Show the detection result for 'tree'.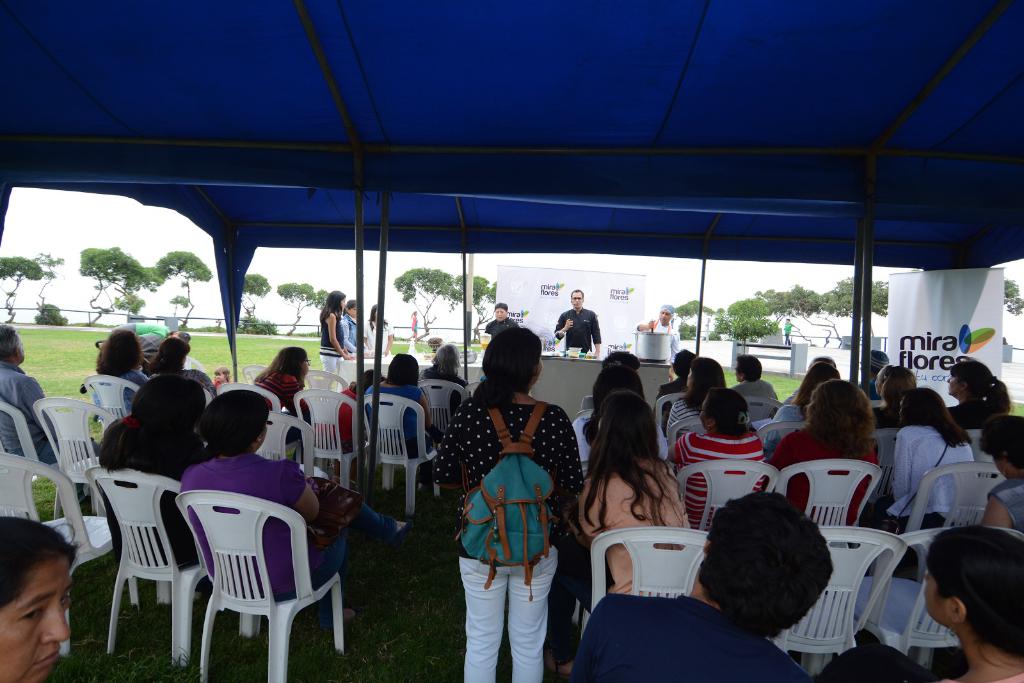
left=8, top=247, right=45, bottom=333.
